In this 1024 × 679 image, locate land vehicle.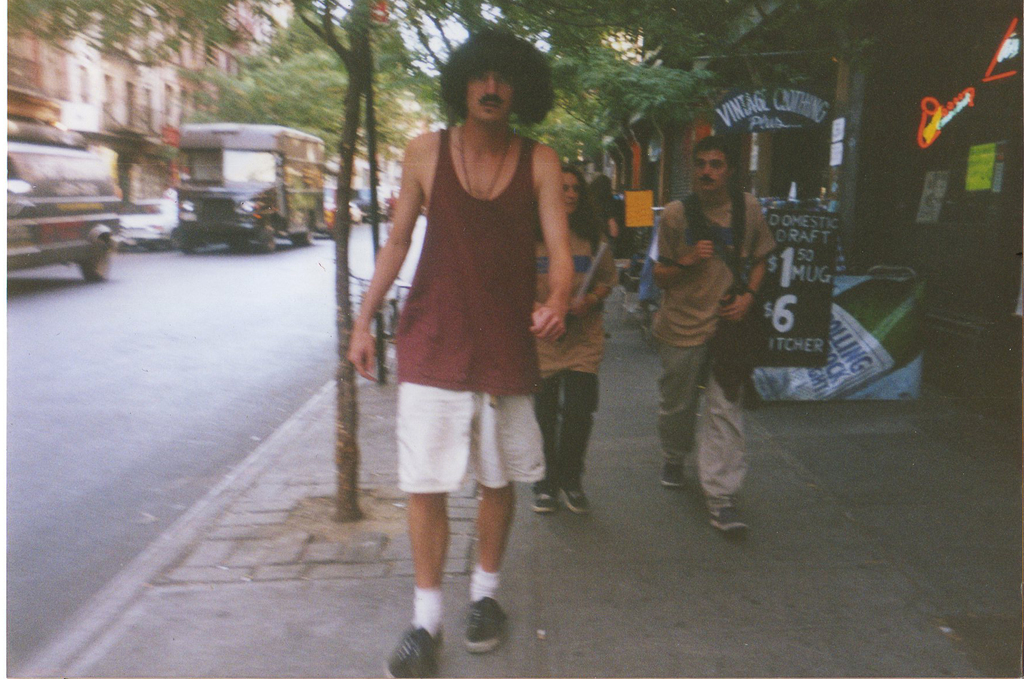
Bounding box: region(115, 197, 180, 251).
